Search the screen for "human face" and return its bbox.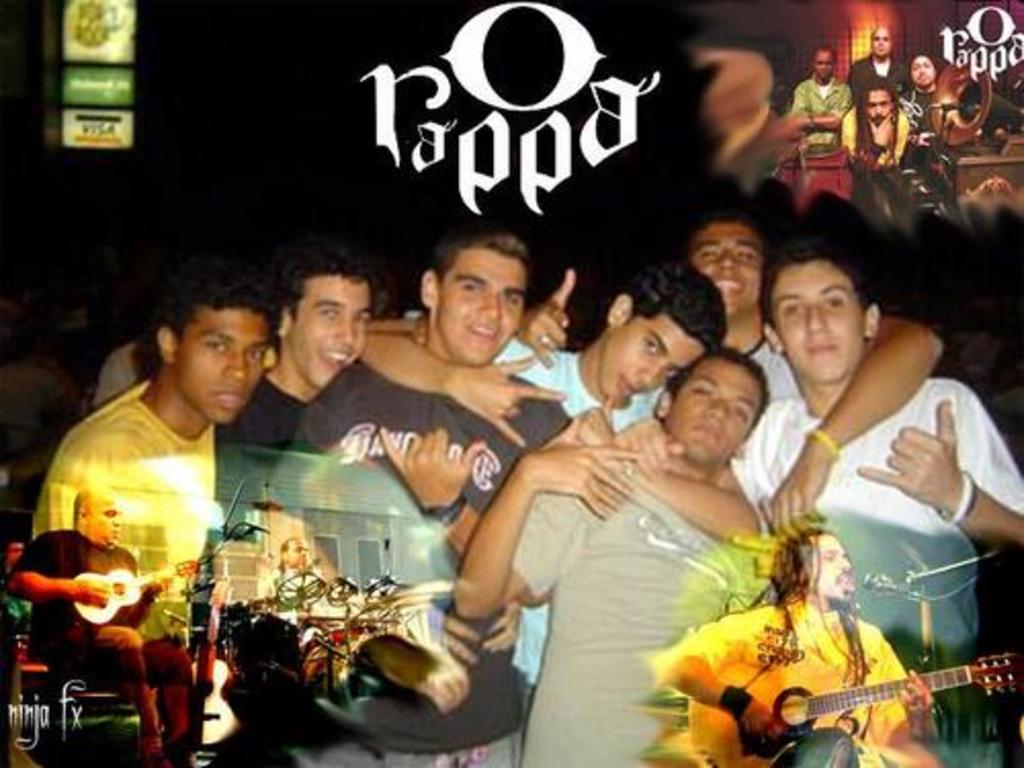
Found: {"x1": 434, "y1": 254, "x2": 524, "y2": 362}.
